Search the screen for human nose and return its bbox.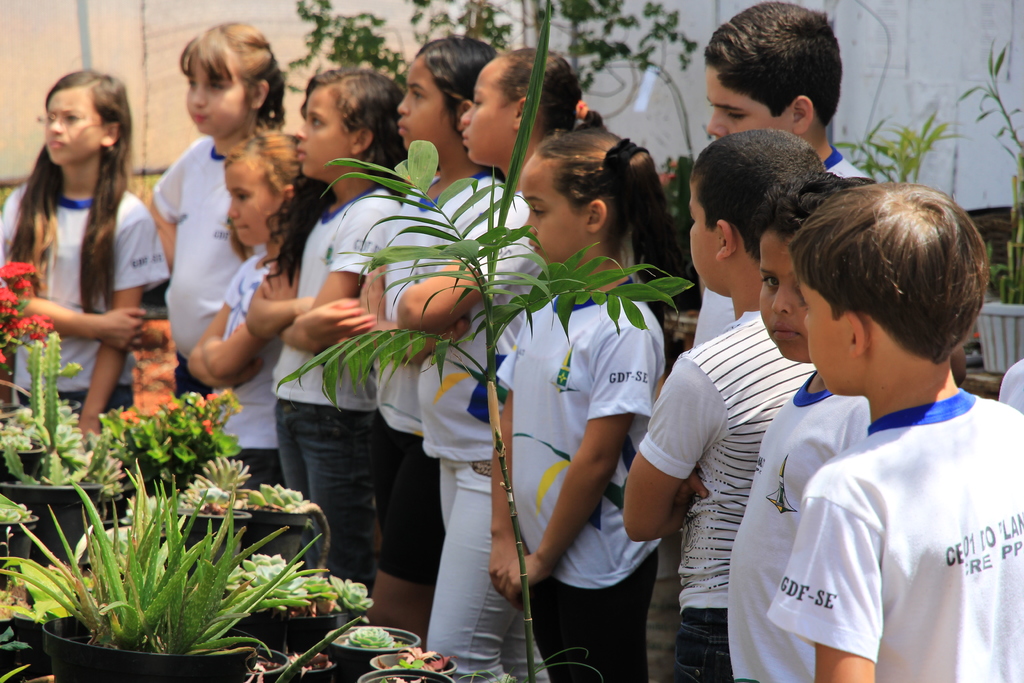
Found: 710, 110, 728, 135.
